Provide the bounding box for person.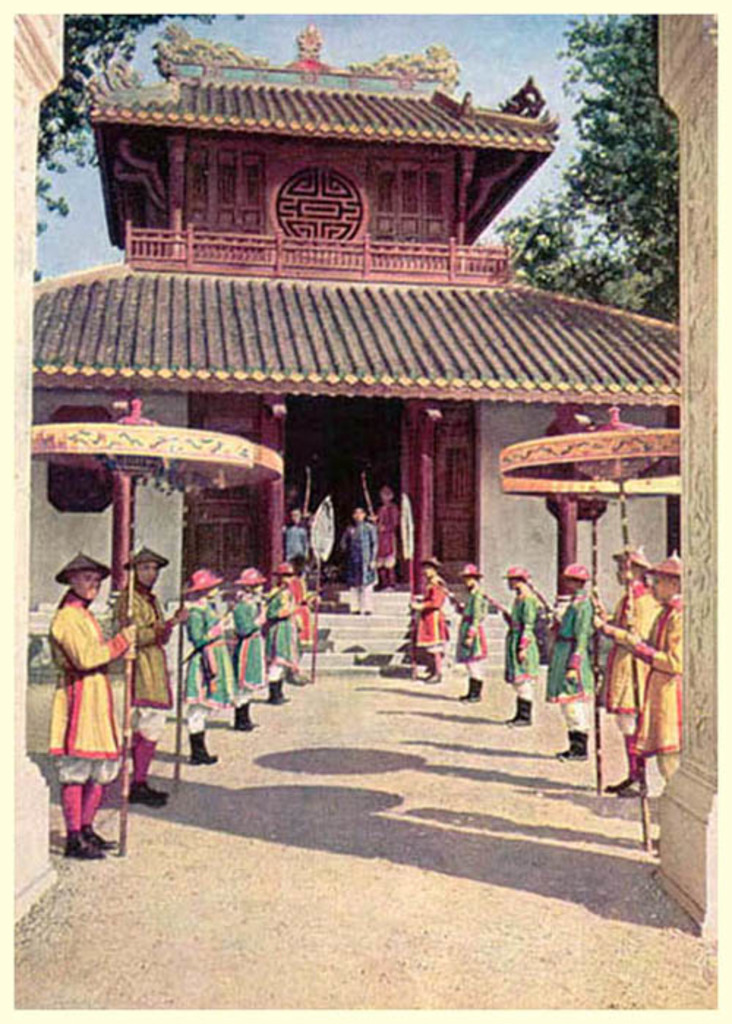
select_region(266, 563, 300, 702).
